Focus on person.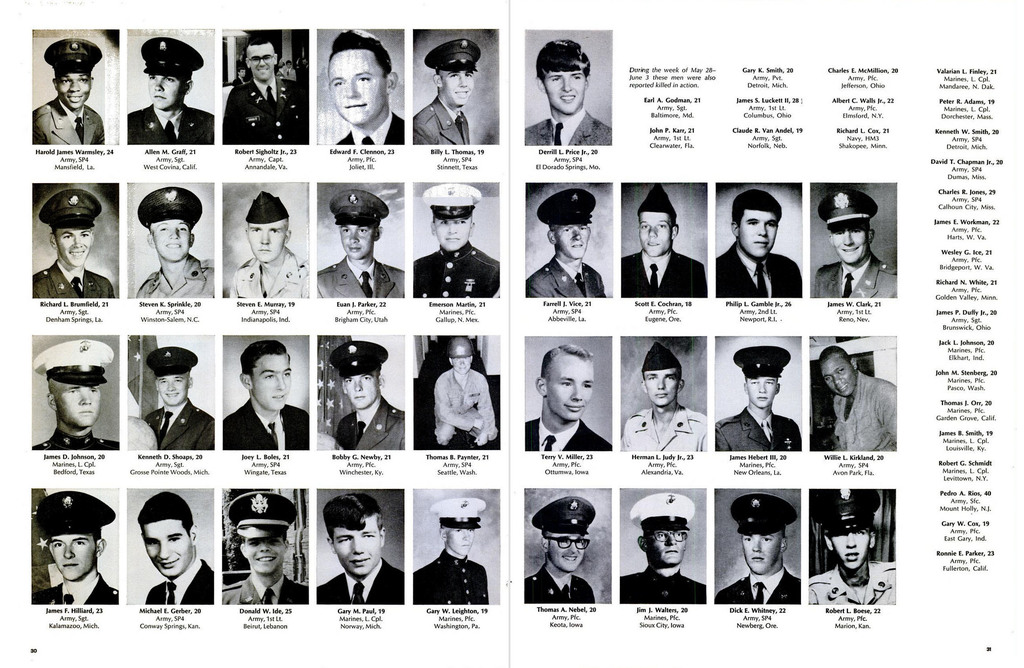
Focused at Rect(319, 495, 410, 602).
